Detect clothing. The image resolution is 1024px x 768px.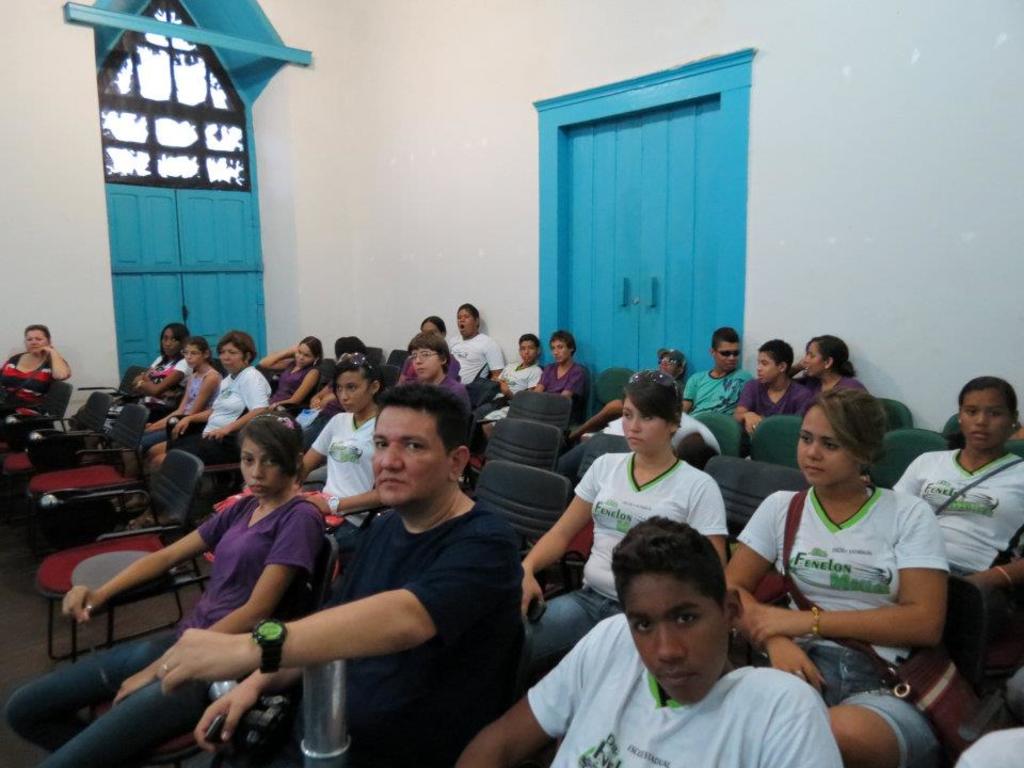
481,358,547,416.
